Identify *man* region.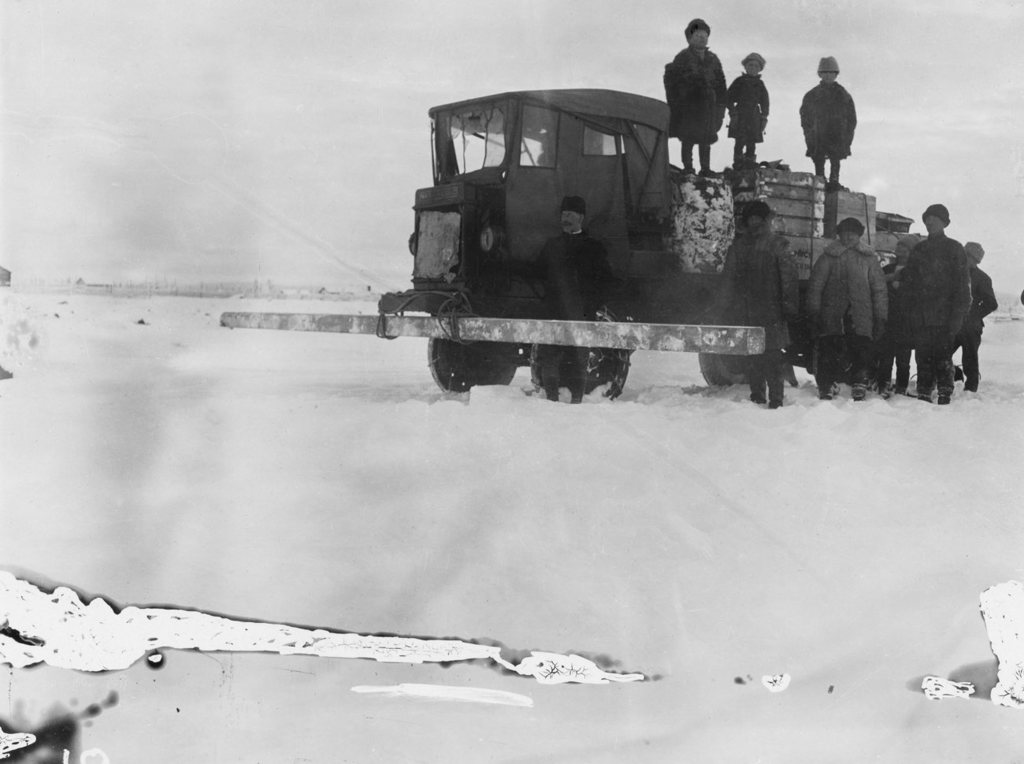
Region: locate(514, 196, 614, 406).
